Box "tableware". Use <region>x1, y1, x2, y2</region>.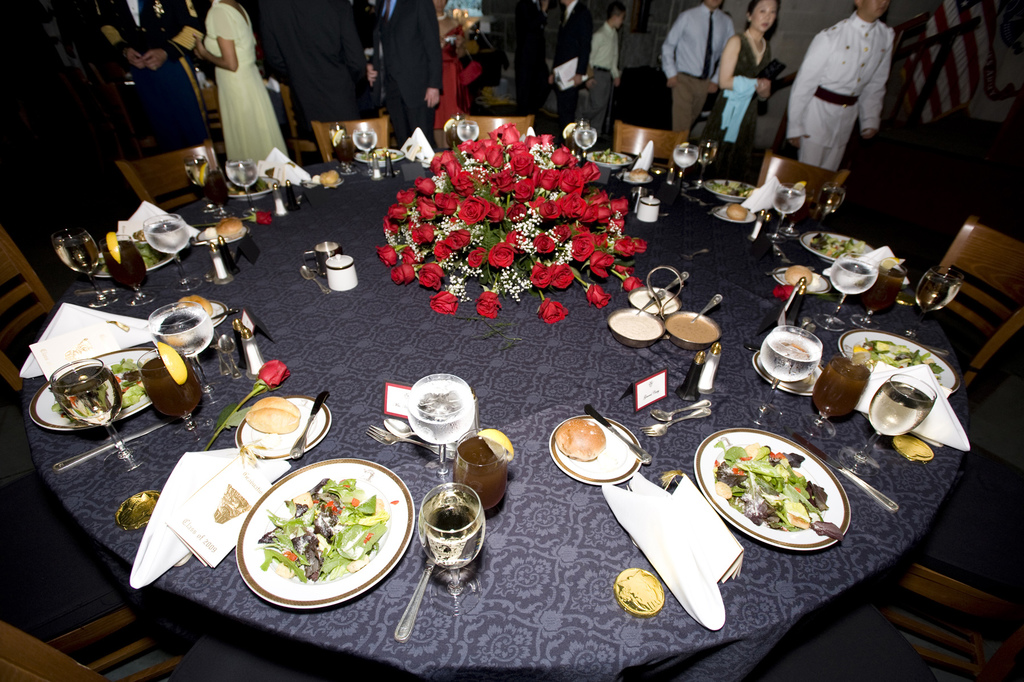
<region>214, 458, 412, 615</region>.
